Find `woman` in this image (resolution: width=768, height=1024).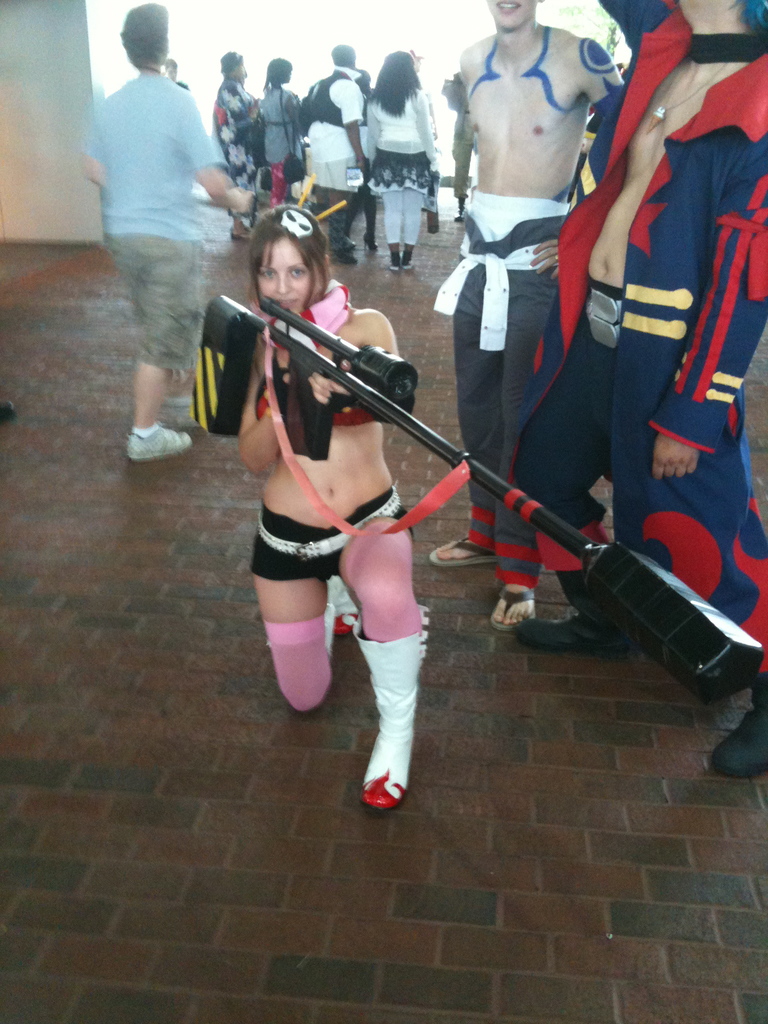
select_region(252, 57, 305, 202).
